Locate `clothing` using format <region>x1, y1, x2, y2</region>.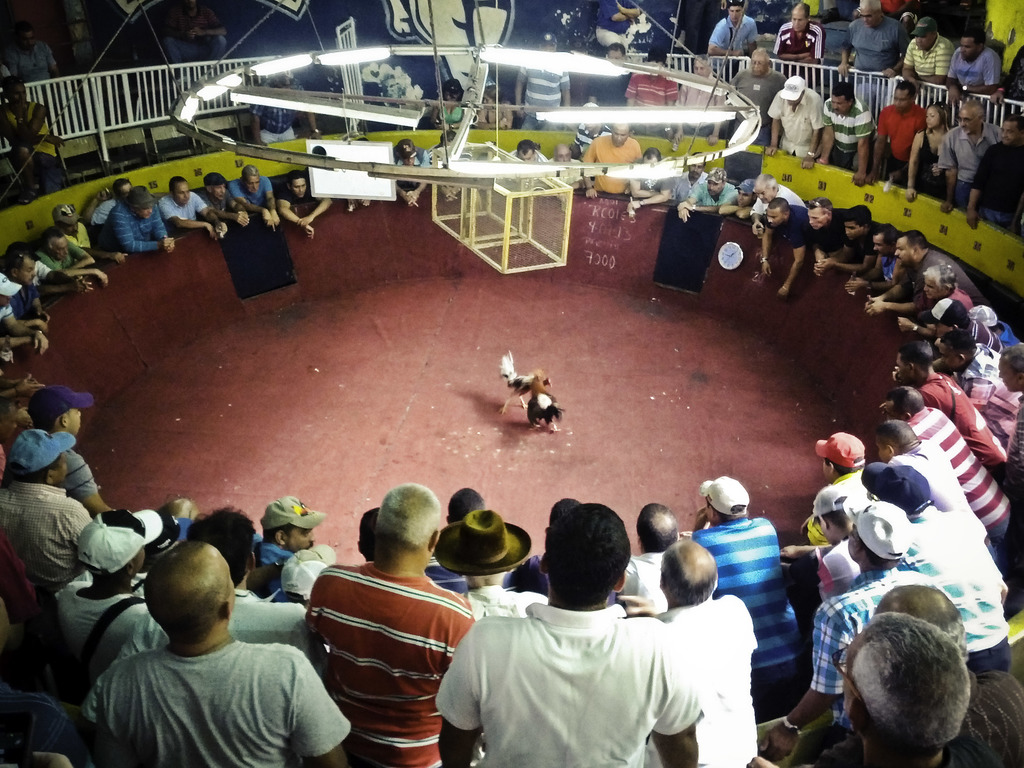
<region>966, 317, 1003, 360</region>.
